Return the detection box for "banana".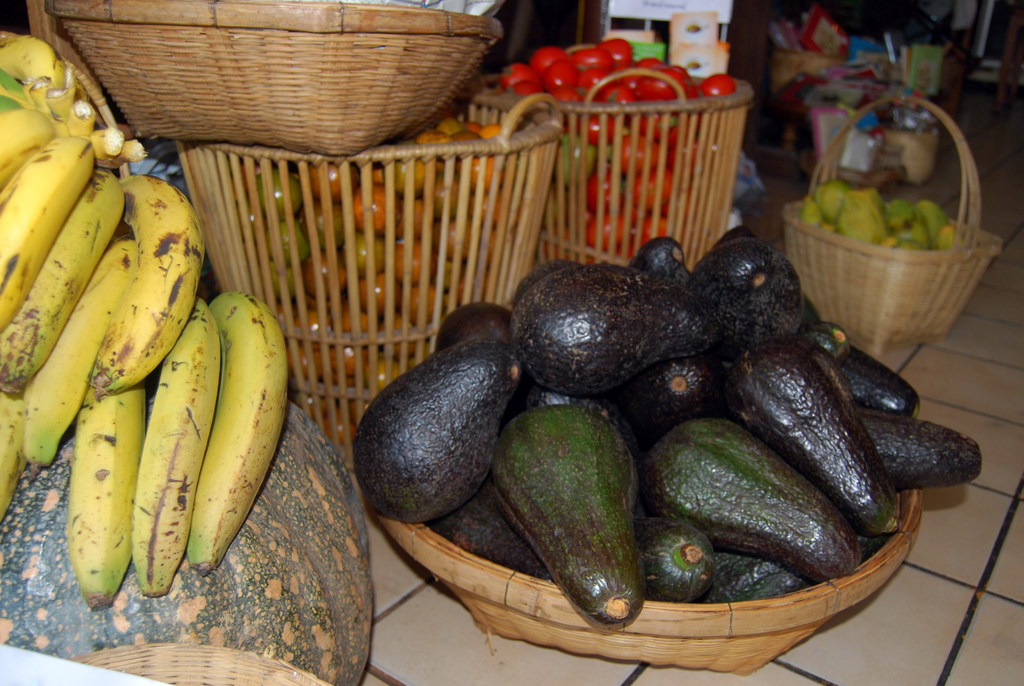
locate(183, 291, 289, 580).
